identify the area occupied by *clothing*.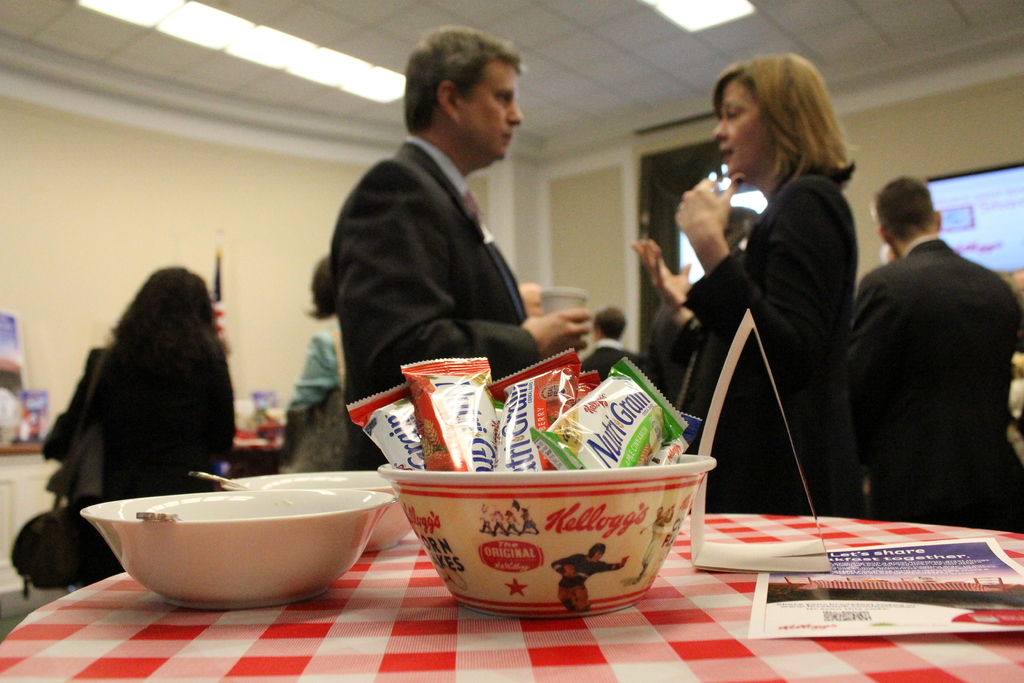
Area: crop(581, 333, 650, 384).
